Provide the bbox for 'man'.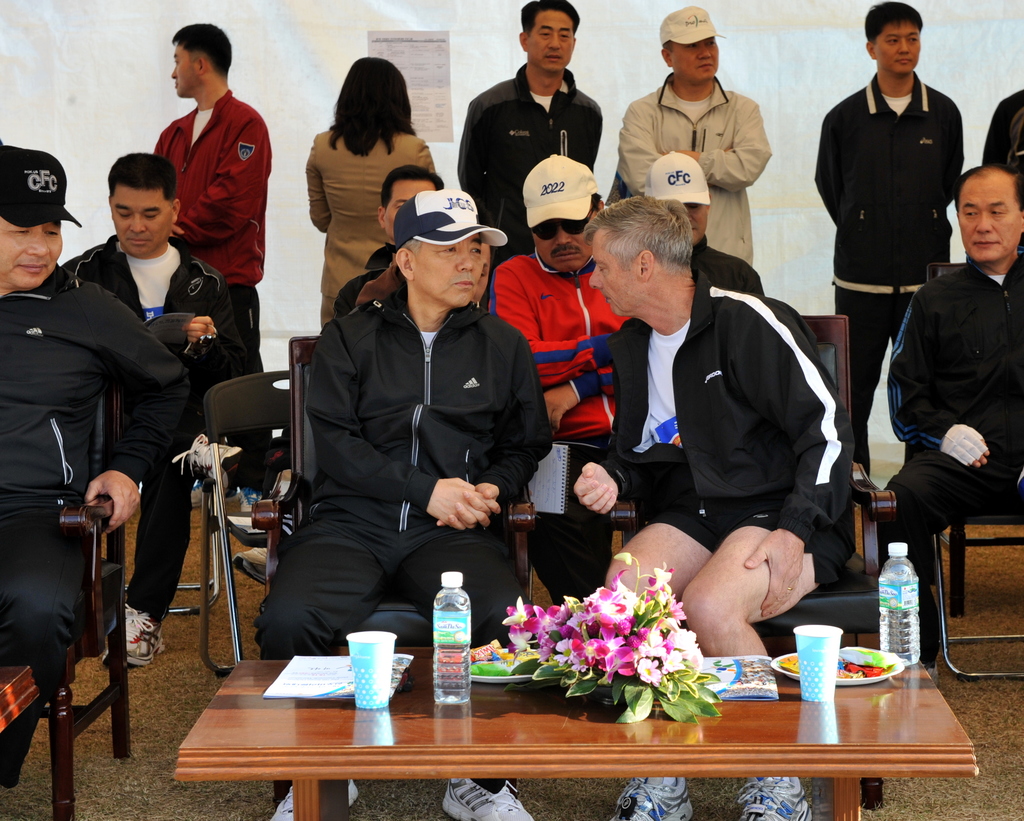
[x1=53, y1=153, x2=249, y2=670].
